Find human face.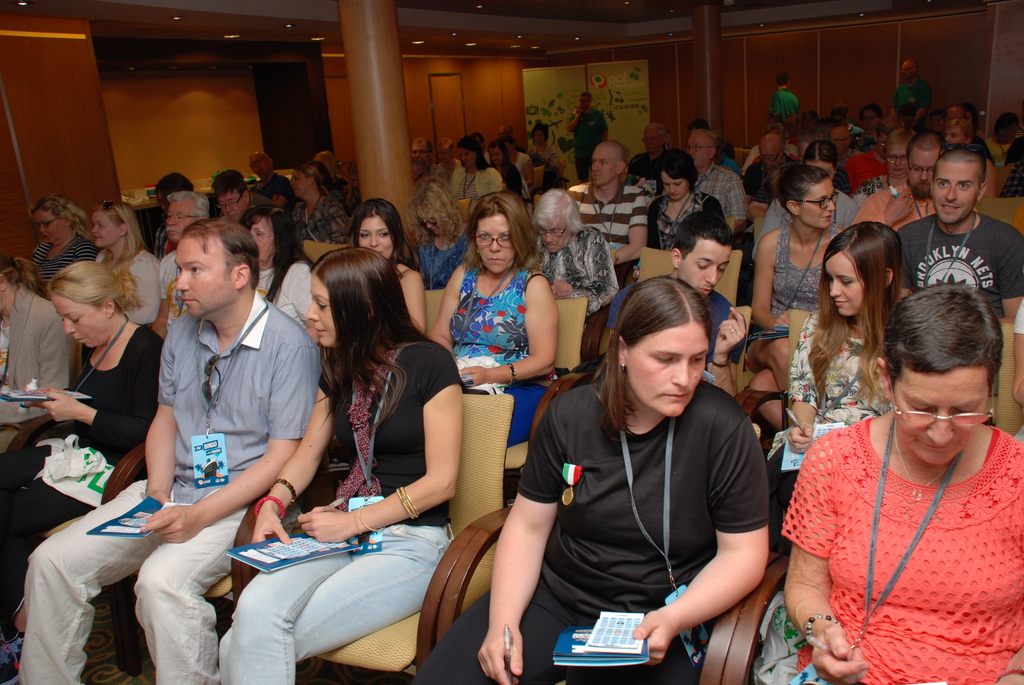
rect(290, 170, 306, 198).
